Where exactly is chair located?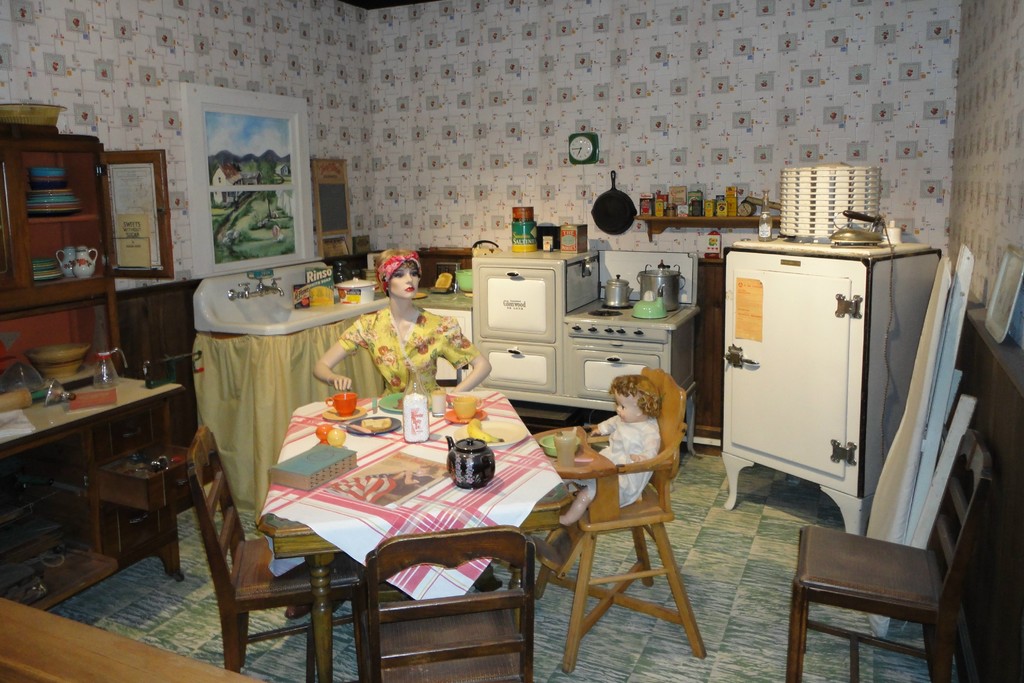
Its bounding box is 786:445:995:682.
